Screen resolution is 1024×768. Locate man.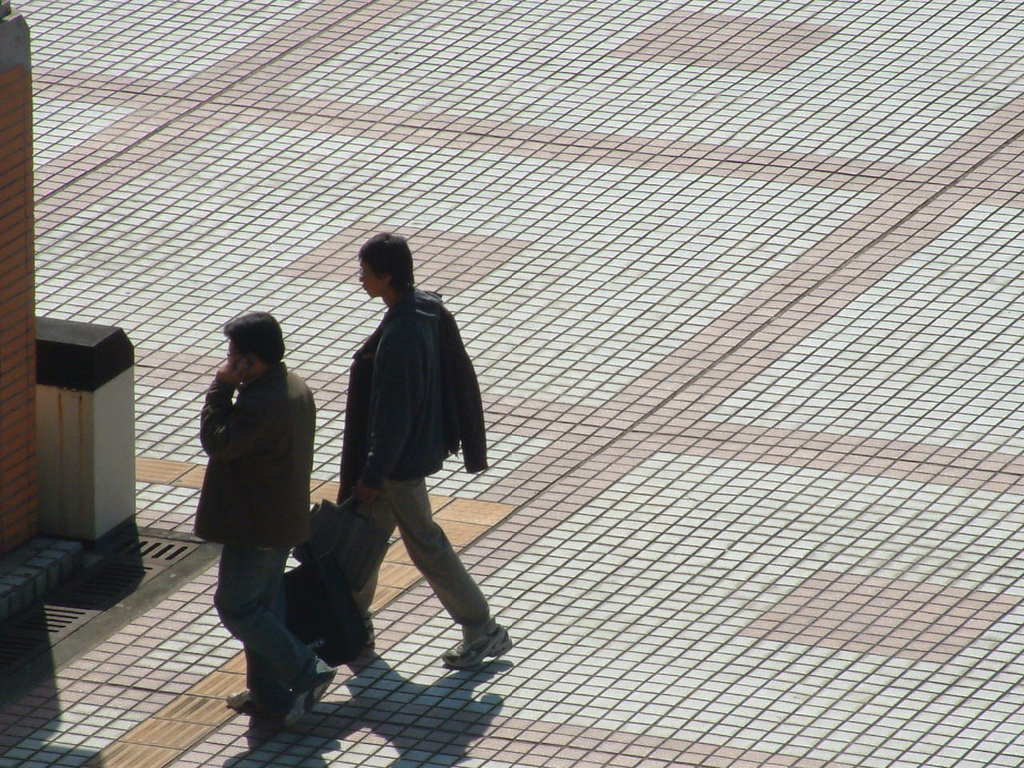
(194,311,334,725).
